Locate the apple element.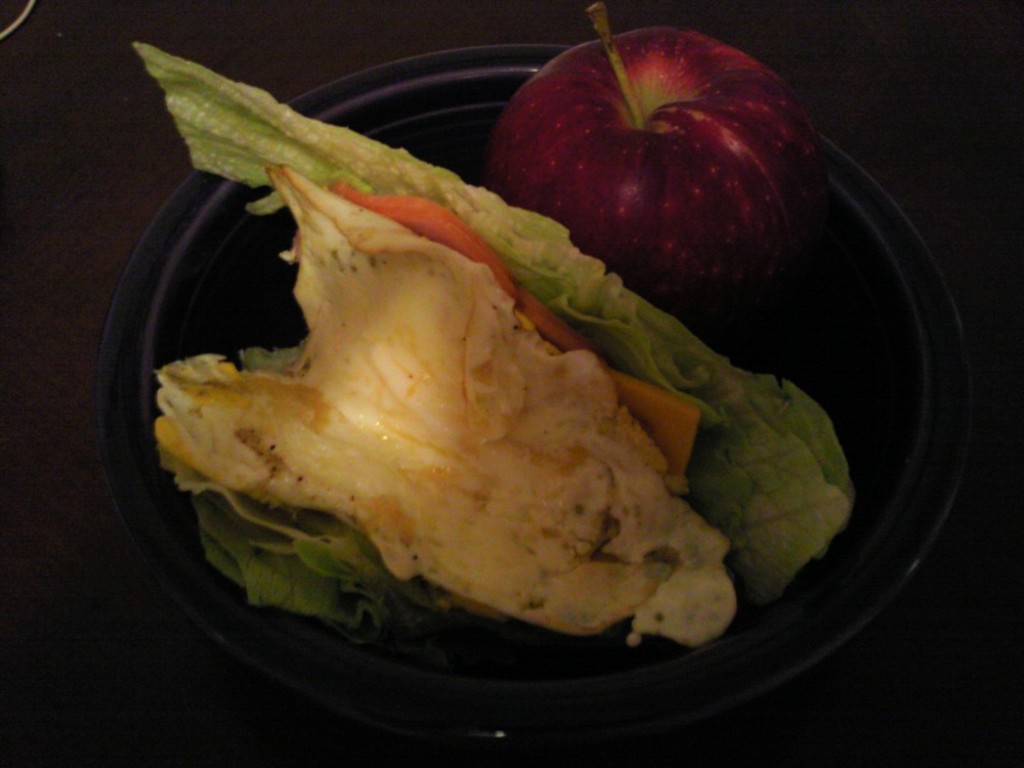
Element bbox: crop(489, 34, 801, 302).
